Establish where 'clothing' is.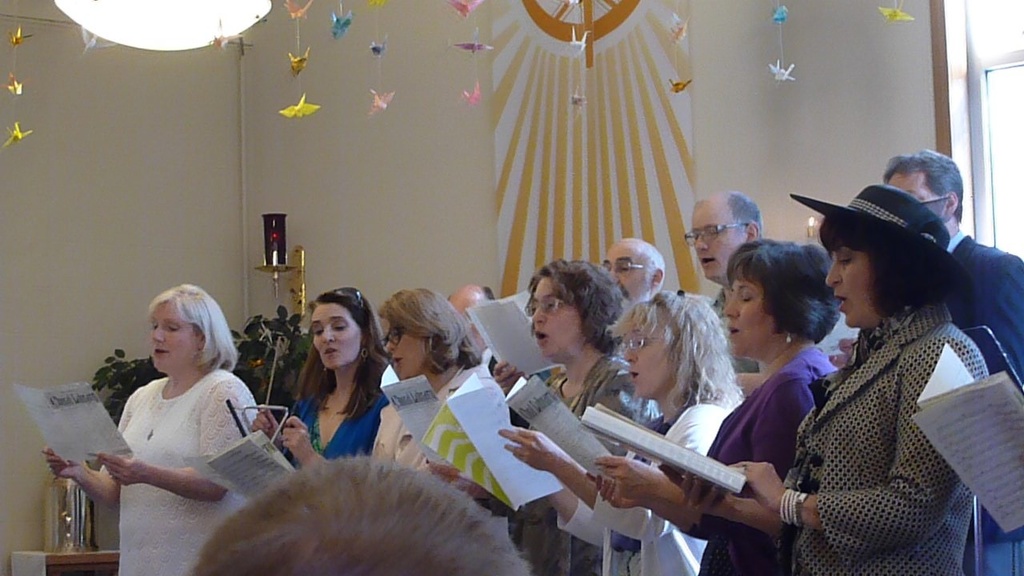
Established at (x1=763, y1=294, x2=991, y2=575).
